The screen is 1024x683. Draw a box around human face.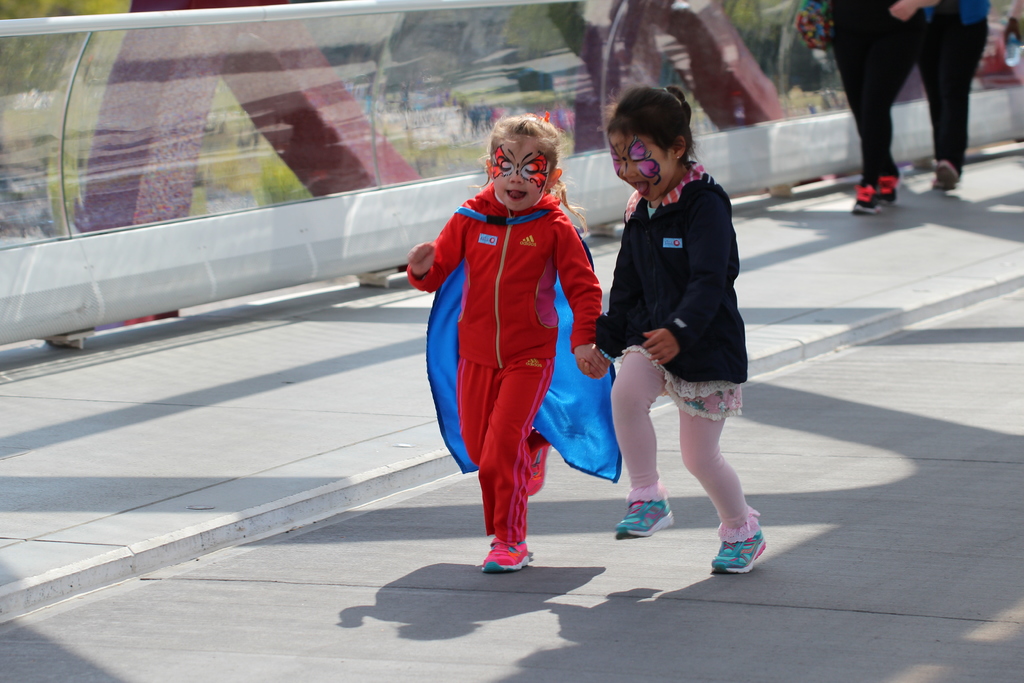
609 130 678 206.
